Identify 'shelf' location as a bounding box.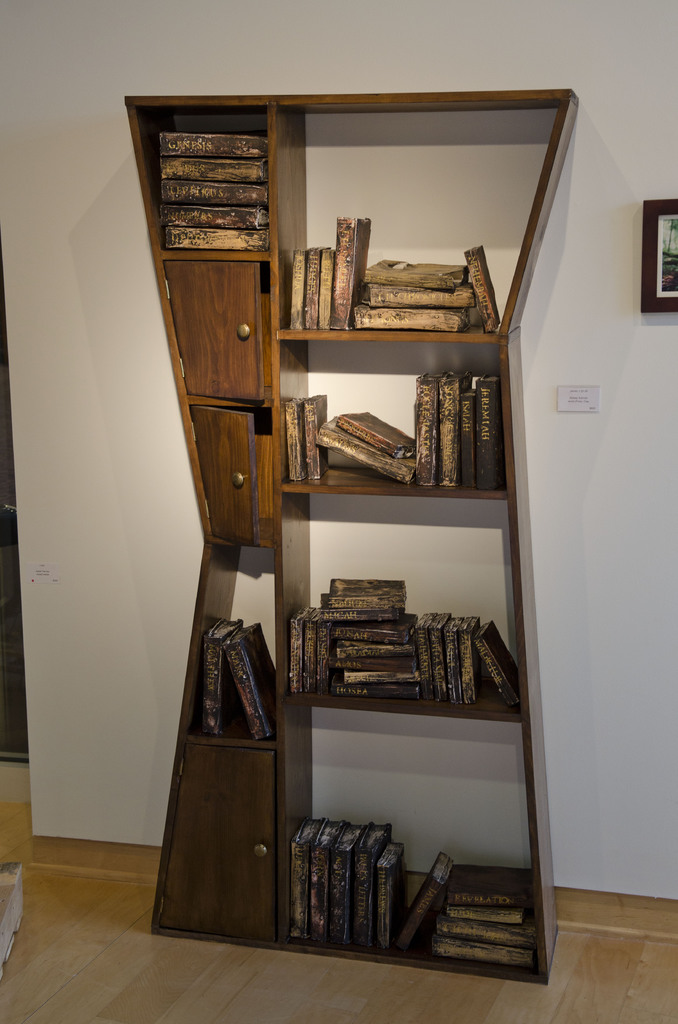
<box>258,68,590,342</box>.
